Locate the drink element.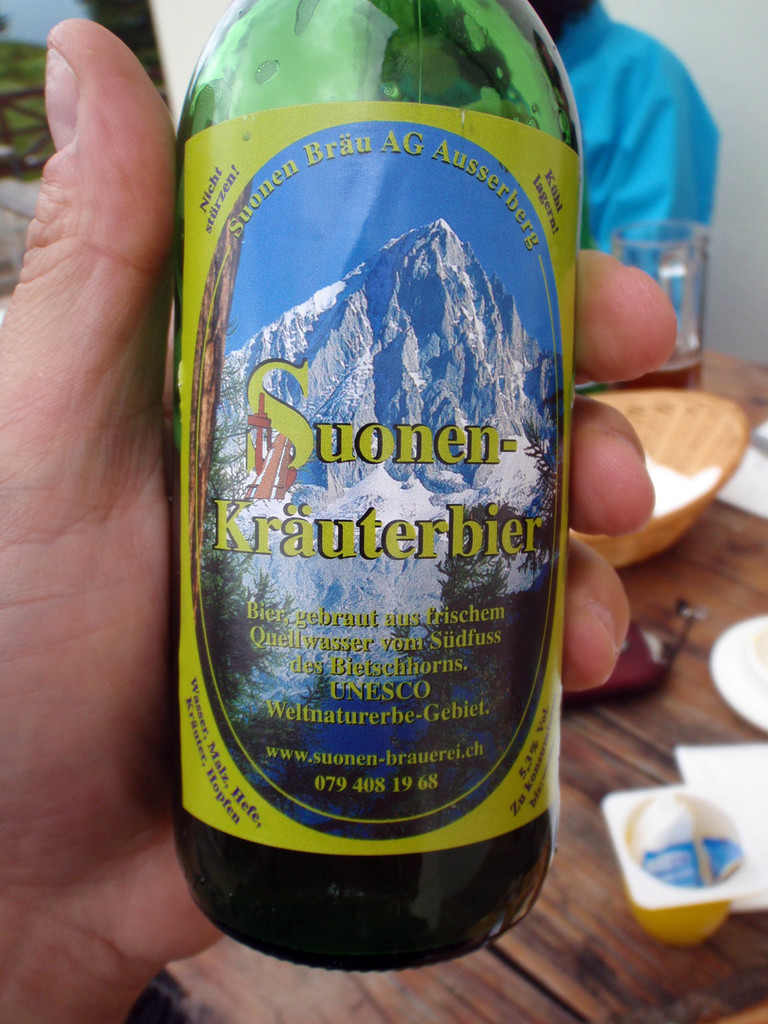
Element bbox: 637 266 708 369.
